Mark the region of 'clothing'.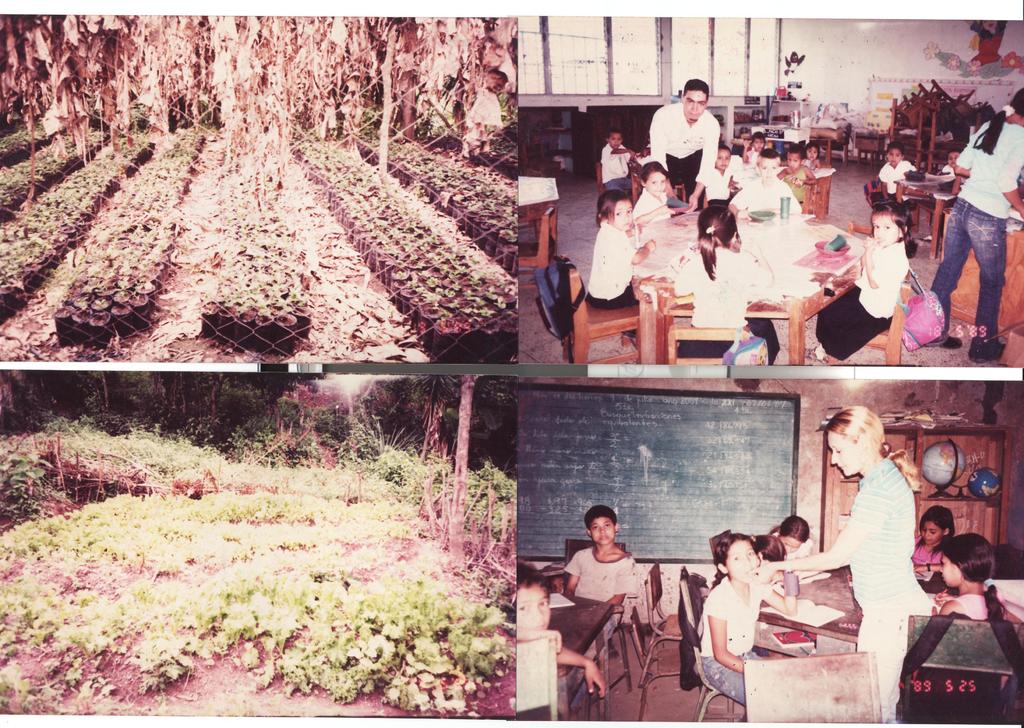
Region: {"x1": 744, "y1": 149, "x2": 758, "y2": 166}.
